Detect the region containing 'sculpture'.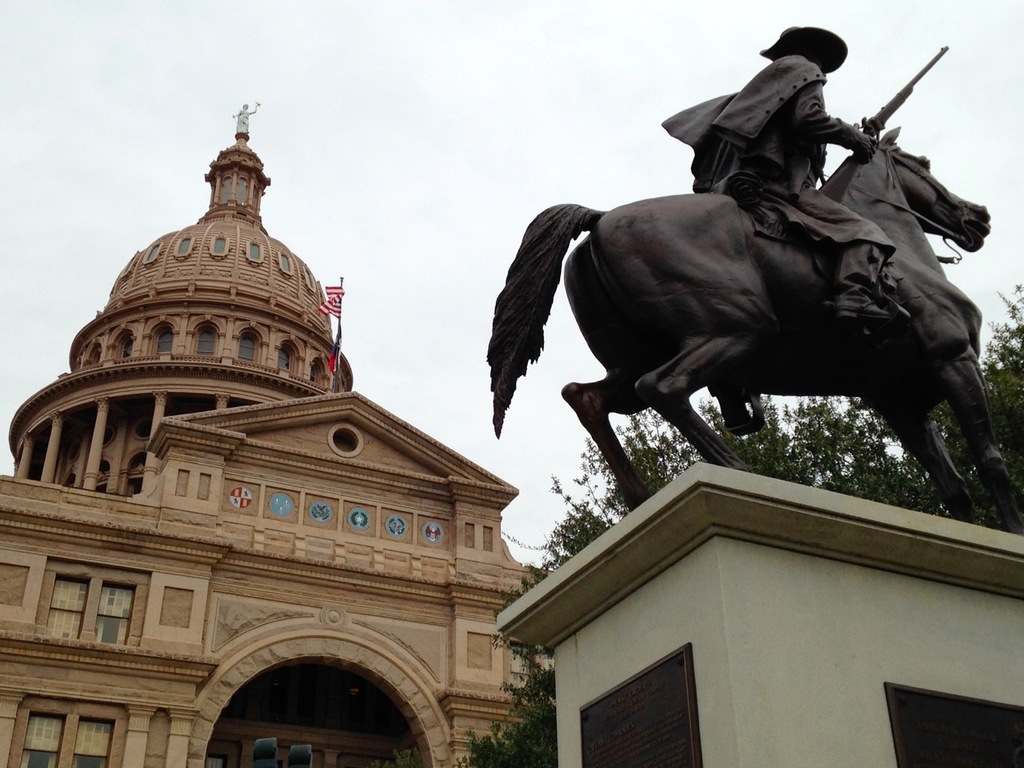
<bbox>660, 24, 952, 432</bbox>.
